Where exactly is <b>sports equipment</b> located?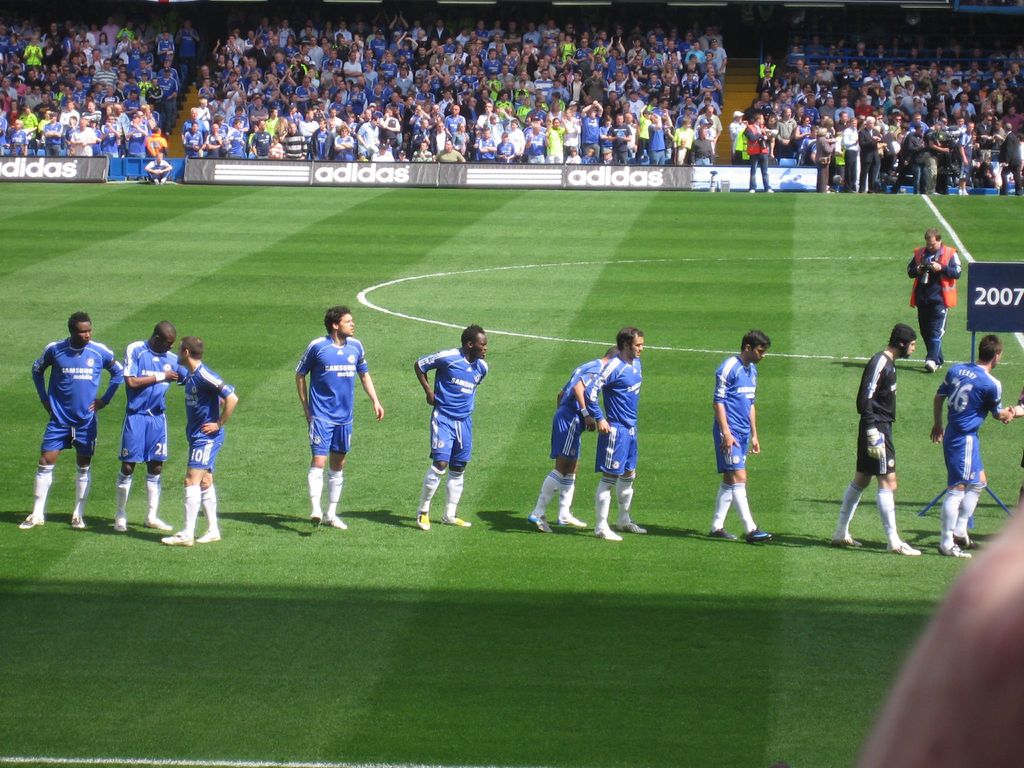
Its bounding box is <bbox>19, 509, 44, 529</bbox>.
